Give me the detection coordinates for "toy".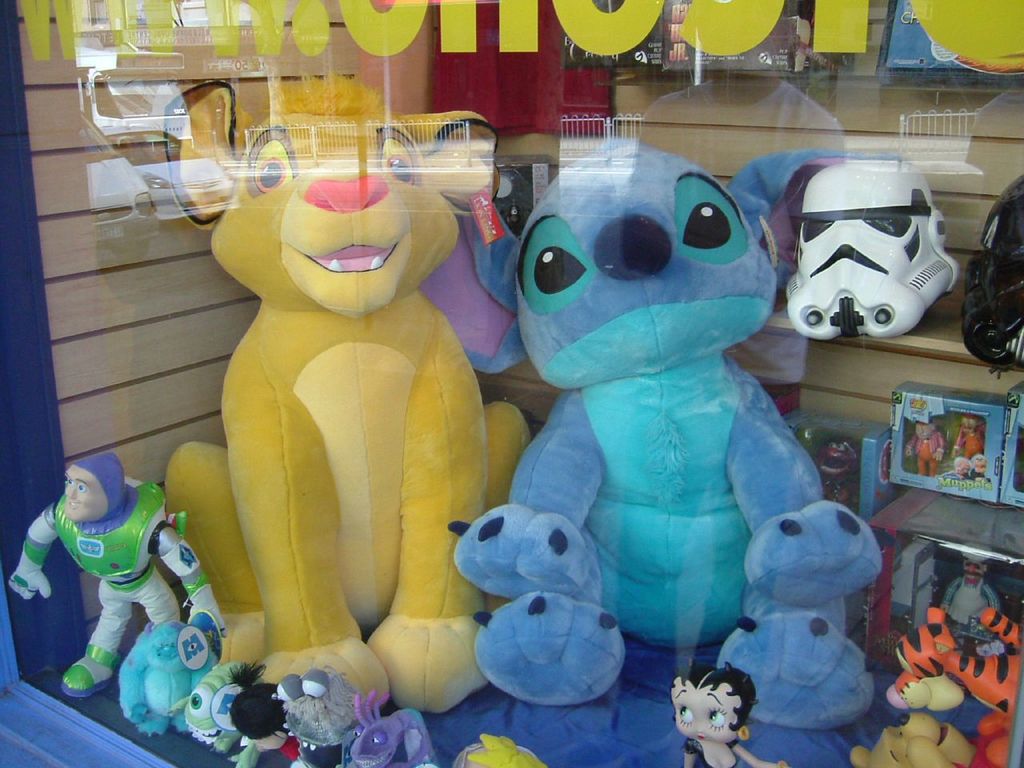
Rect(329, 708, 449, 767).
